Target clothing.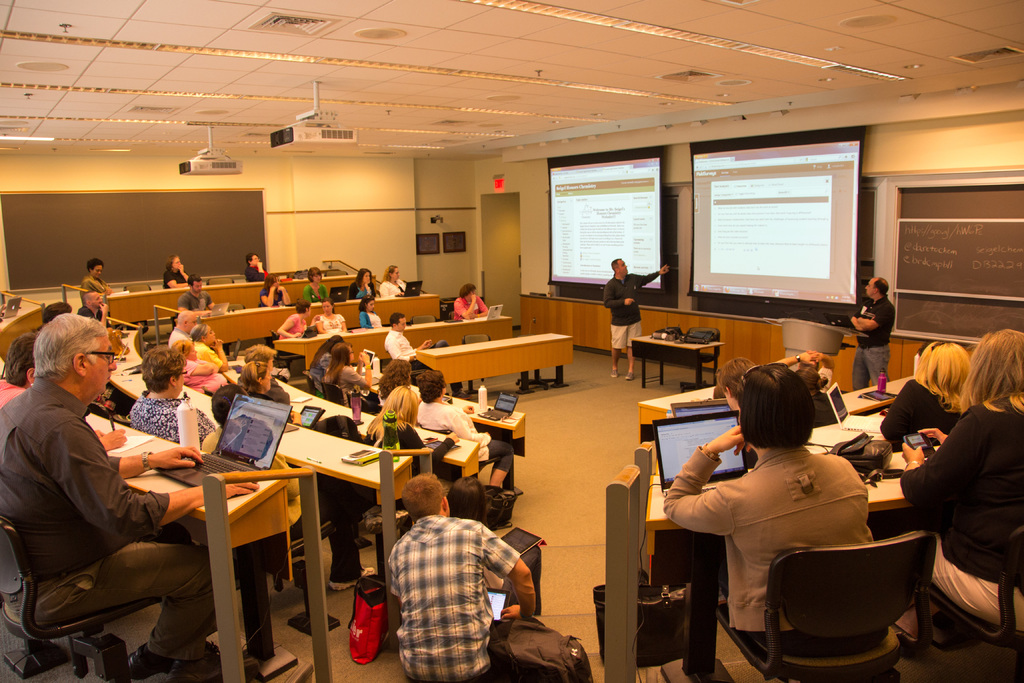
Target region: [321, 309, 344, 334].
